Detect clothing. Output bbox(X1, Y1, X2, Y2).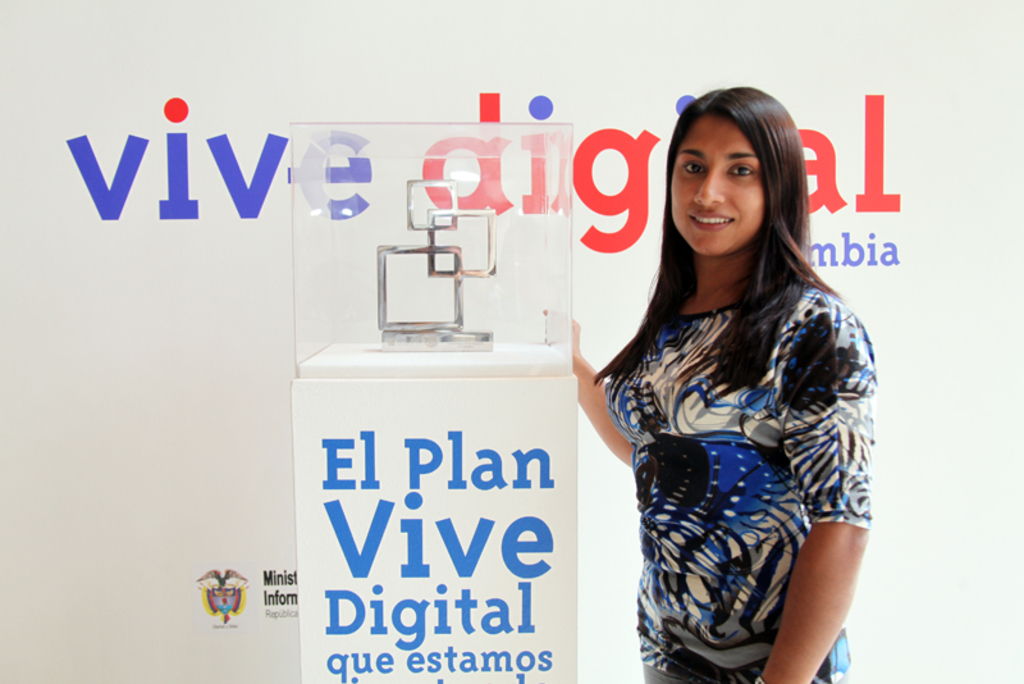
bbox(591, 223, 872, 649).
